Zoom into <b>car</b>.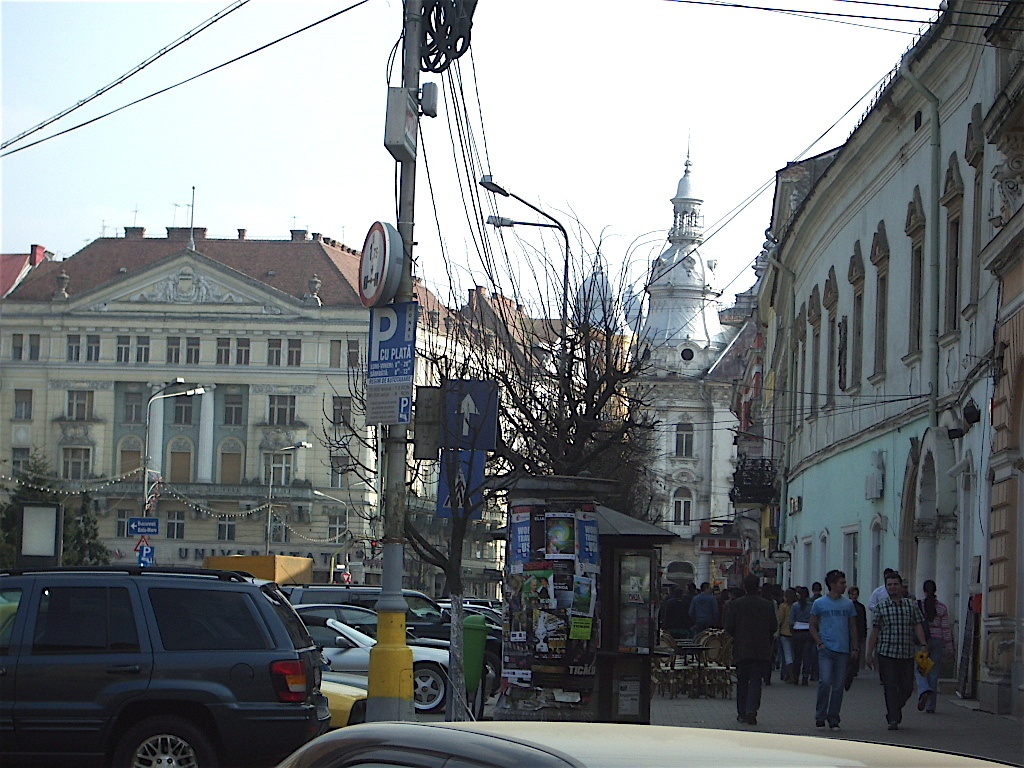
Zoom target: {"left": 277, "top": 721, "right": 1023, "bottom": 767}.
